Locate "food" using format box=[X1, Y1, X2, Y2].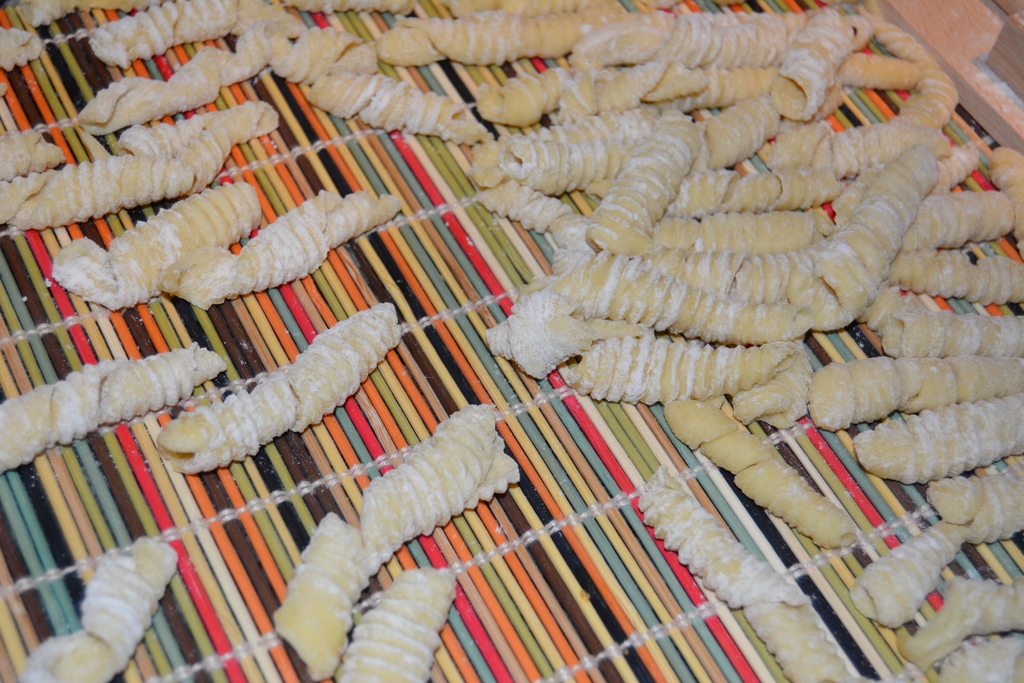
box=[264, 402, 508, 677].
